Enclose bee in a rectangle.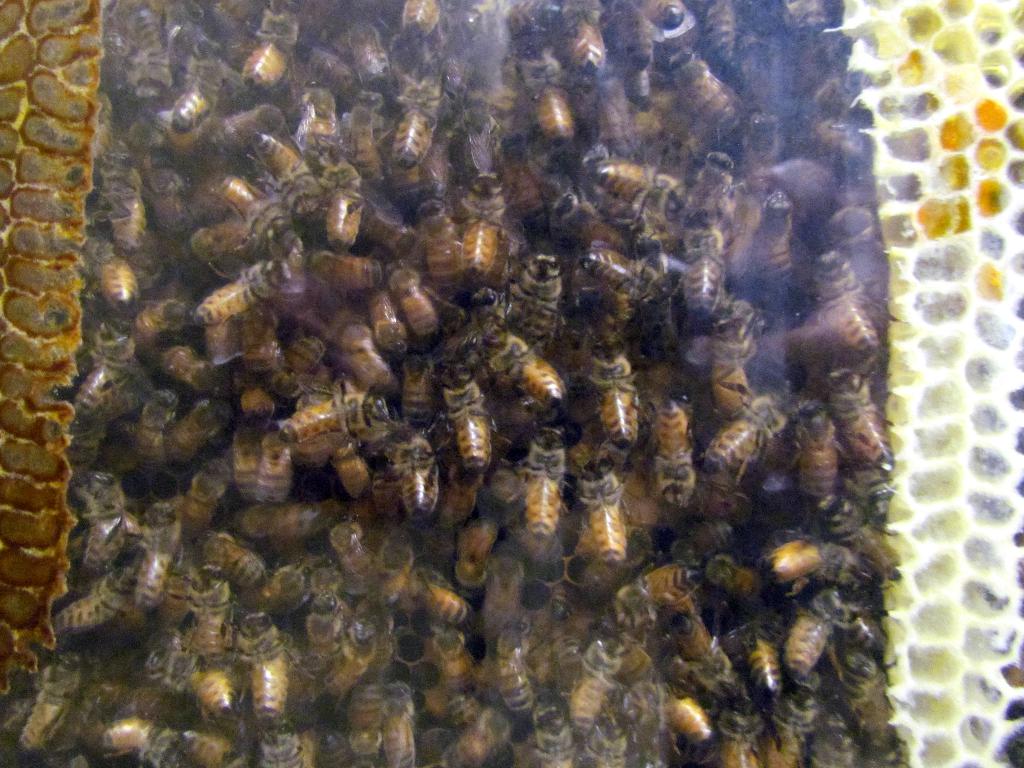
[396, 350, 437, 441].
